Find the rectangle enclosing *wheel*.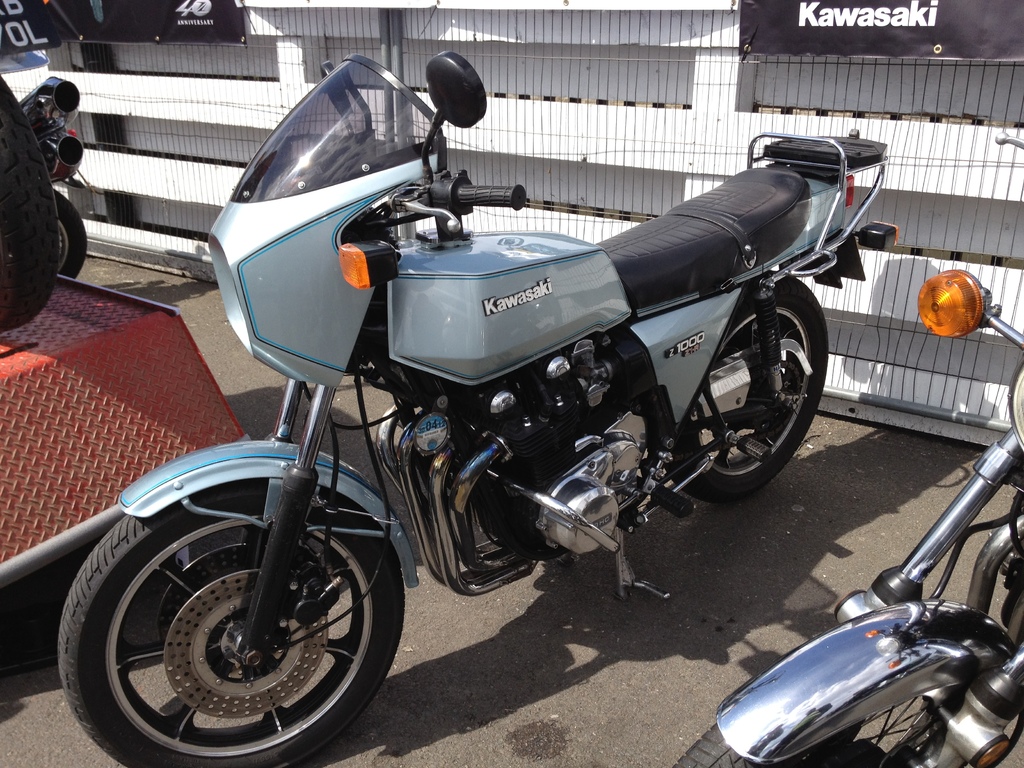
[x1=43, y1=189, x2=92, y2=289].
